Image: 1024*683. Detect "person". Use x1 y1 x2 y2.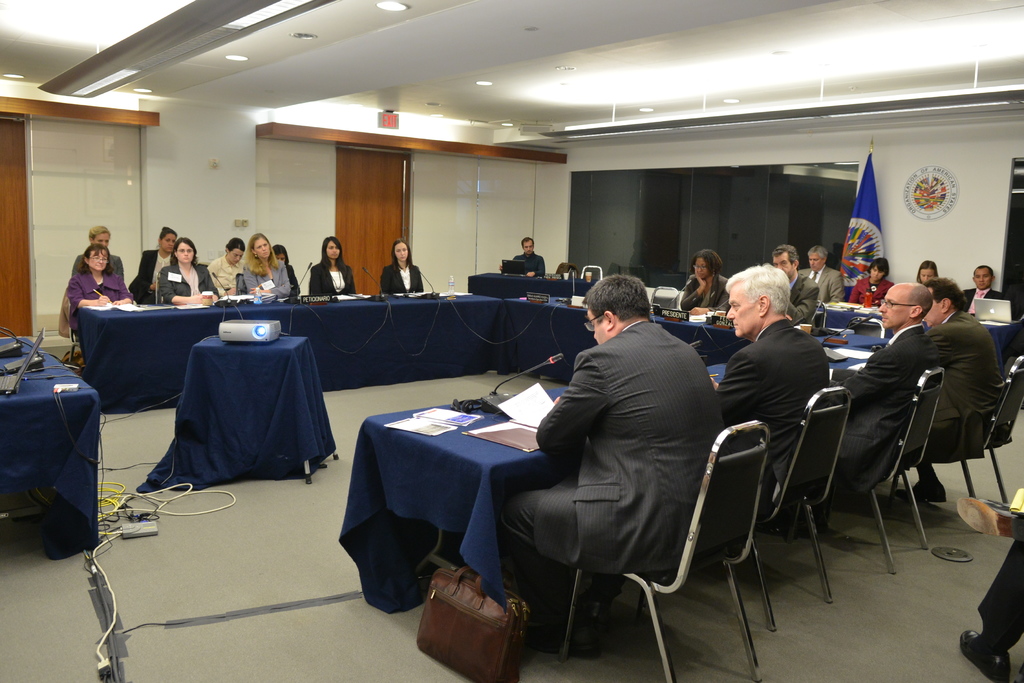
963 263 1013 318.
